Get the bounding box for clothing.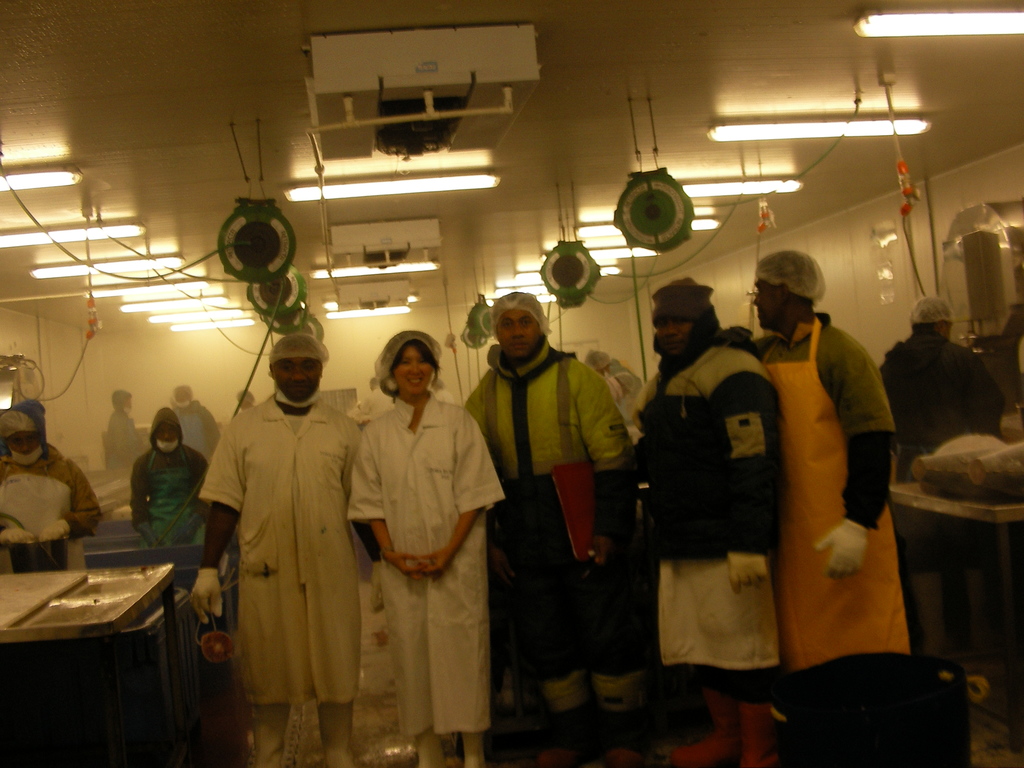
<bbox>879, 331, 1007, 482</bbox>.
